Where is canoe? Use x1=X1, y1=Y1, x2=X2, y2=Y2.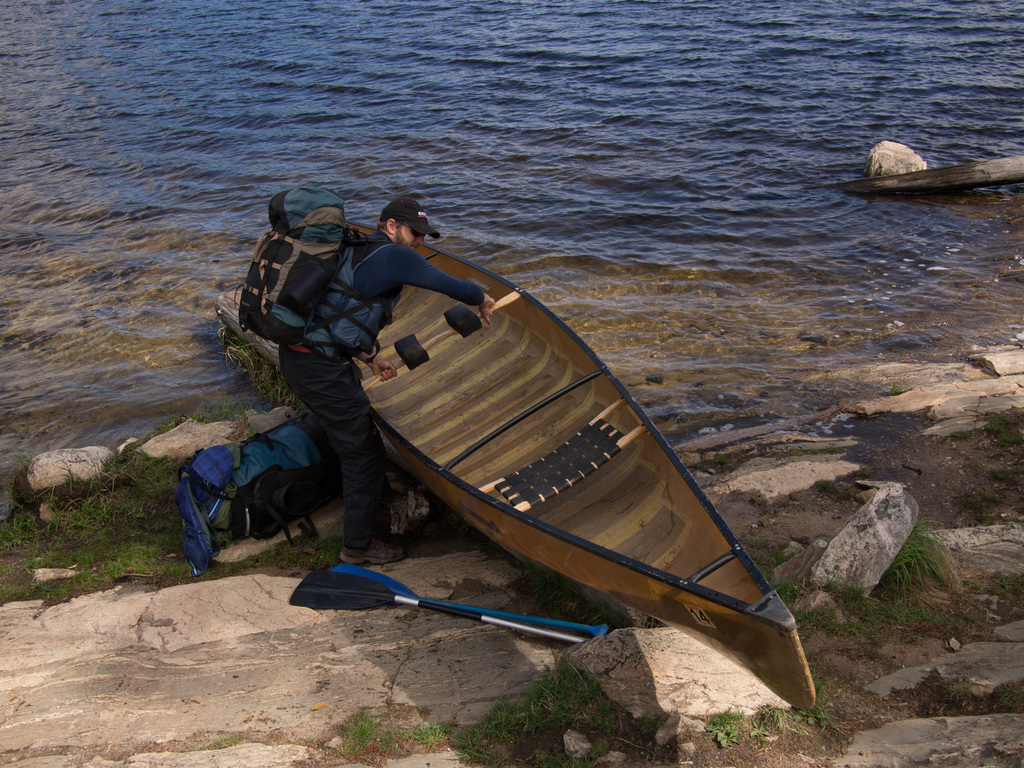
x1=264, y1=232, x2=788, y2=673.
